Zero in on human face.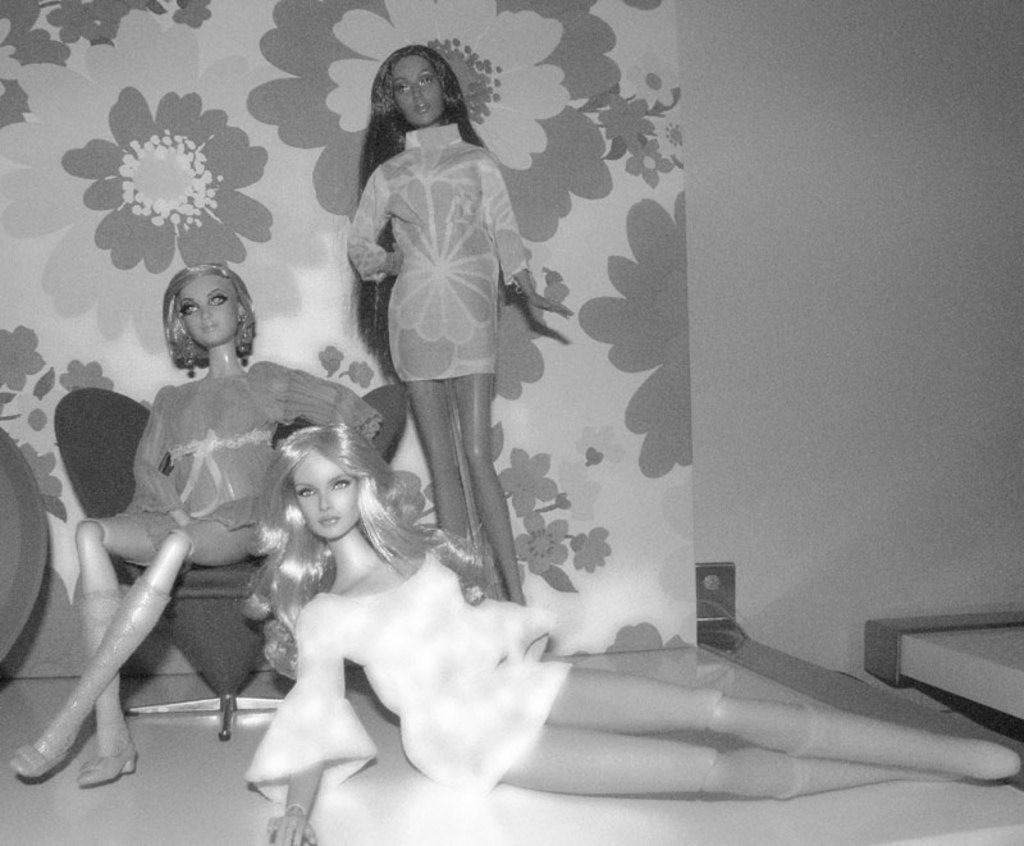
Zeroed in: detection(396, 58, 444, 124).
